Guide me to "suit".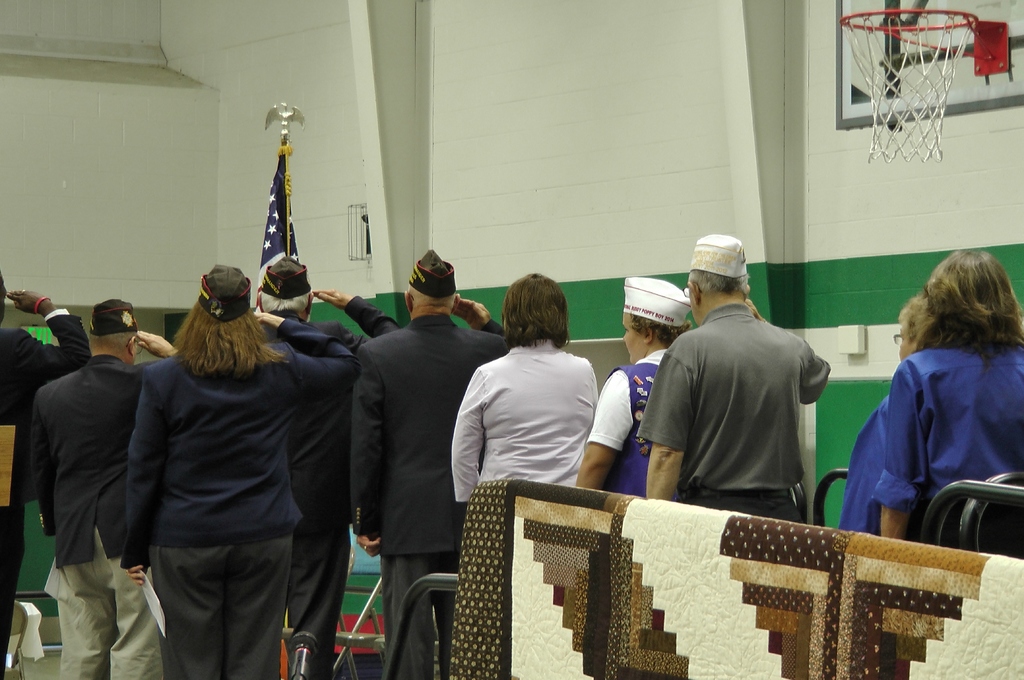
Guidance: bbox=[0, 312, 92, 679].
